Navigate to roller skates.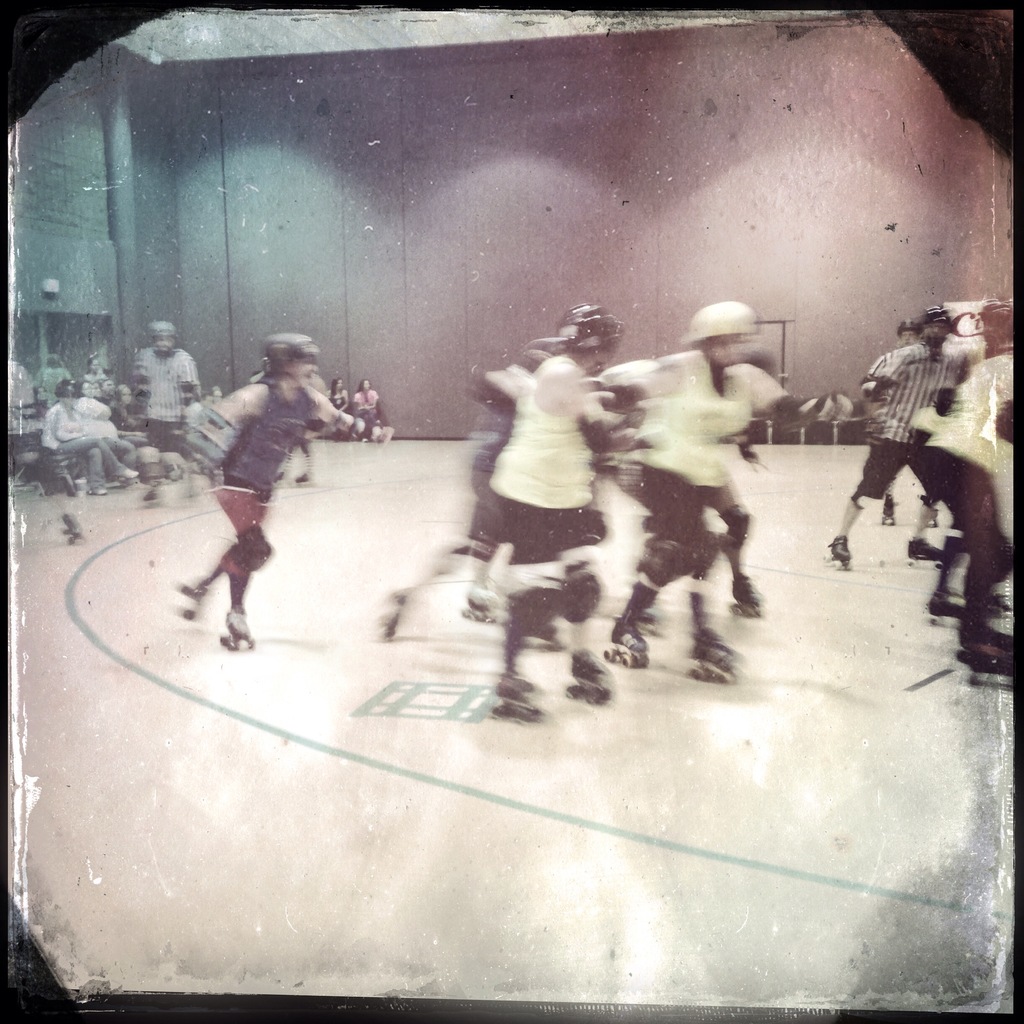
Navigation target: 145, 483, 168, 503.
